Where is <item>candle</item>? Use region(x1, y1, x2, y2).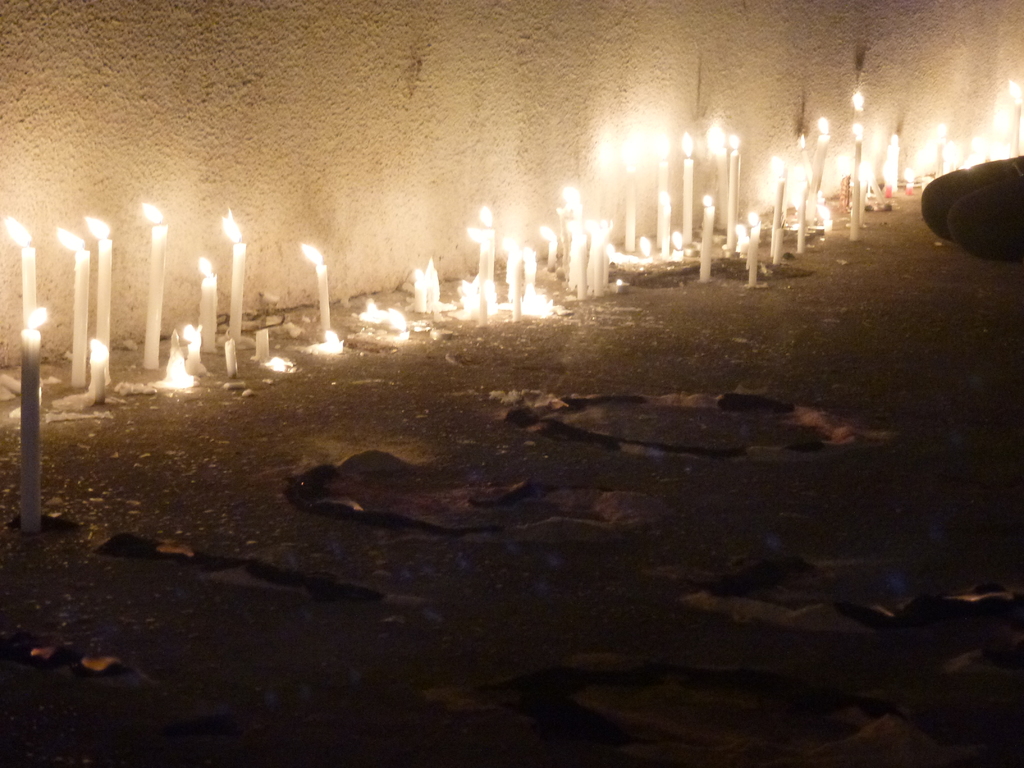
region(414, 265, 456, 314).
